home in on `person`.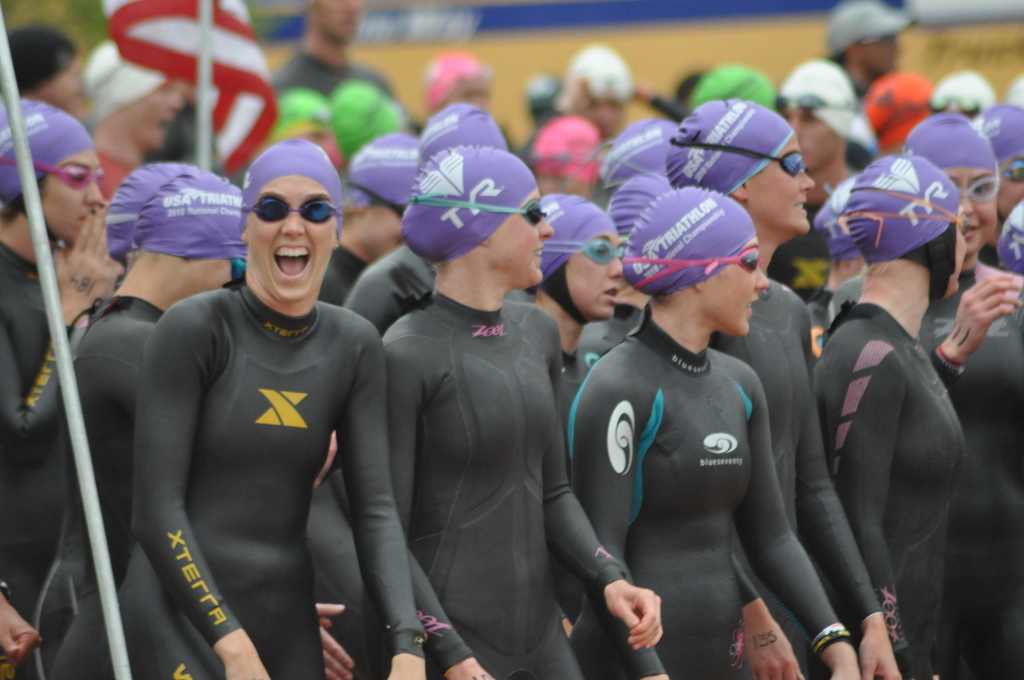
Homed in at Rect(807, 154, 973, 679).
